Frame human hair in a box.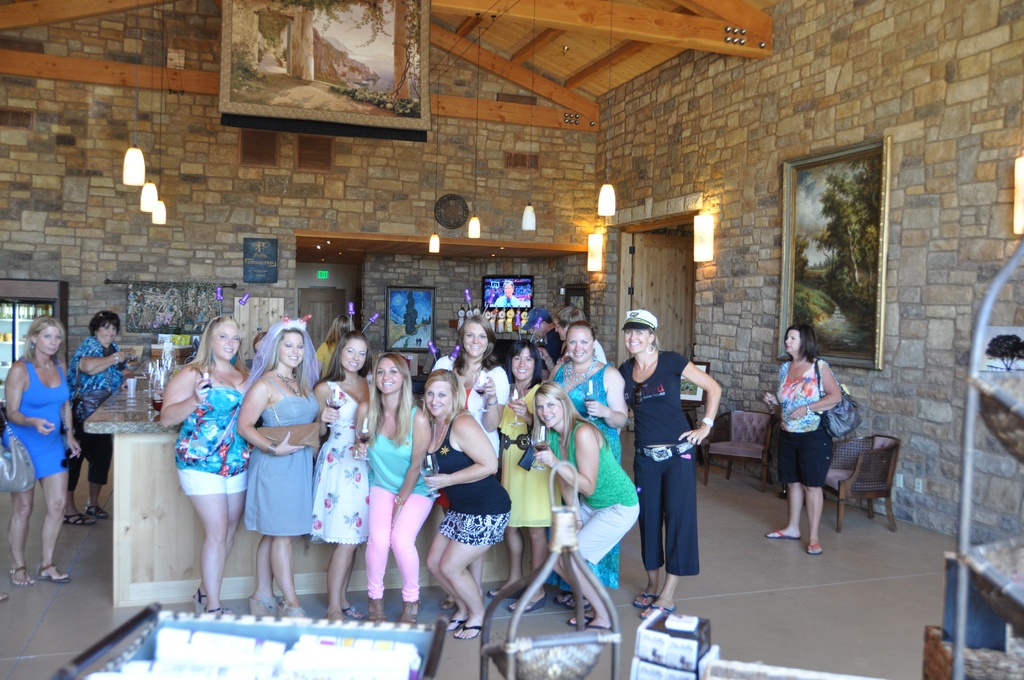
bbox=[561, 321, 597, 362].
